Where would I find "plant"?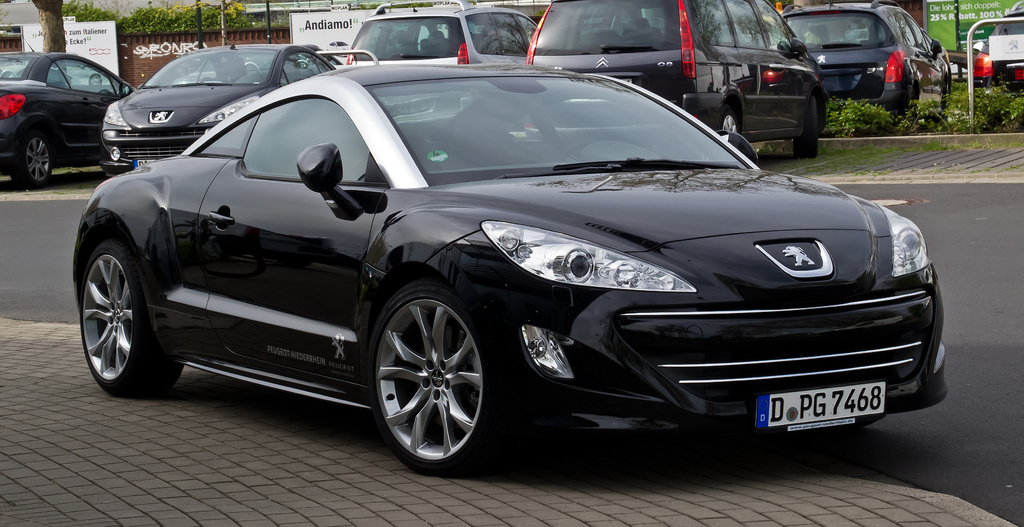
At bbox(0, 7, 16, 41).
